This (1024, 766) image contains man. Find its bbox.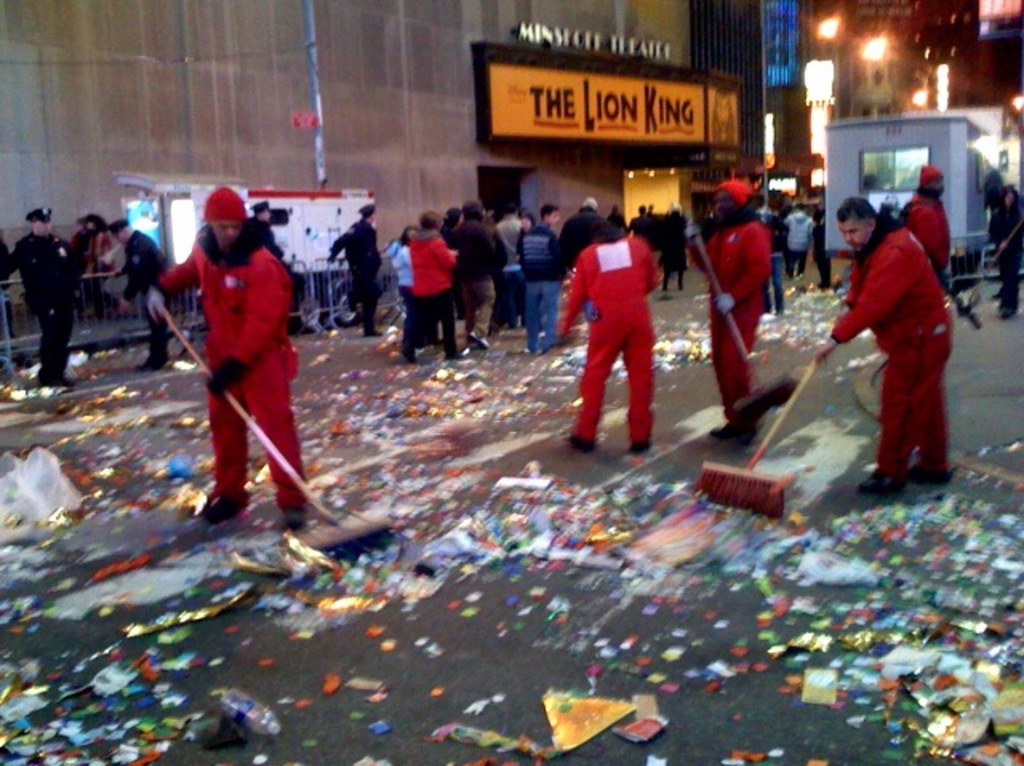
<box>890,154,963,293</box>.
